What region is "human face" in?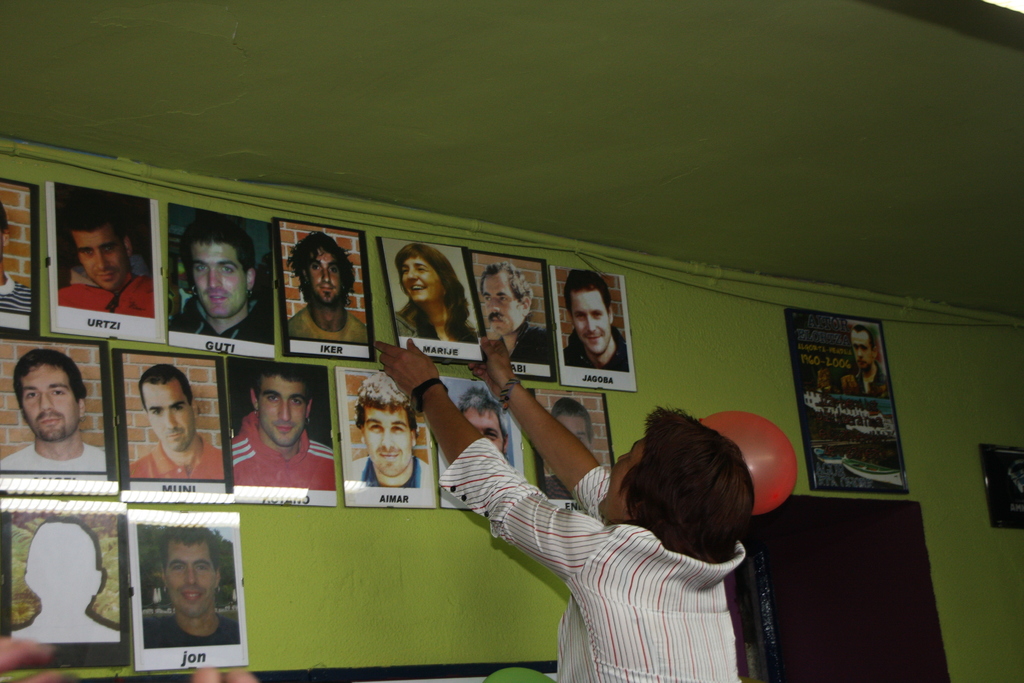
box=[460, 407, 504, 458].
